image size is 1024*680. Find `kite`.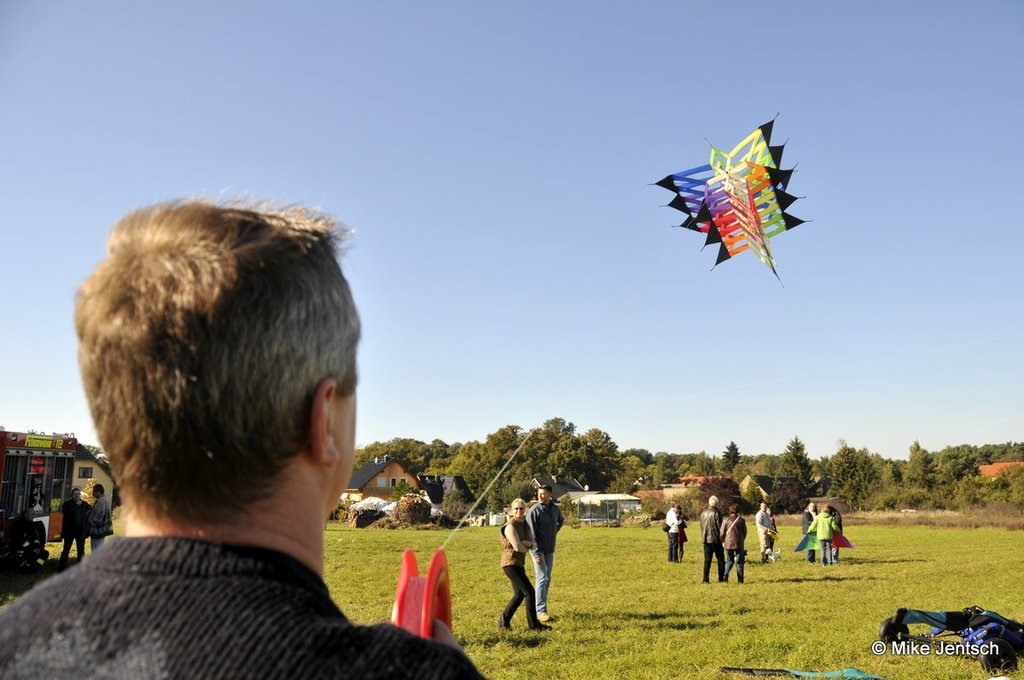
Rect(649, 112, 814, 287).
